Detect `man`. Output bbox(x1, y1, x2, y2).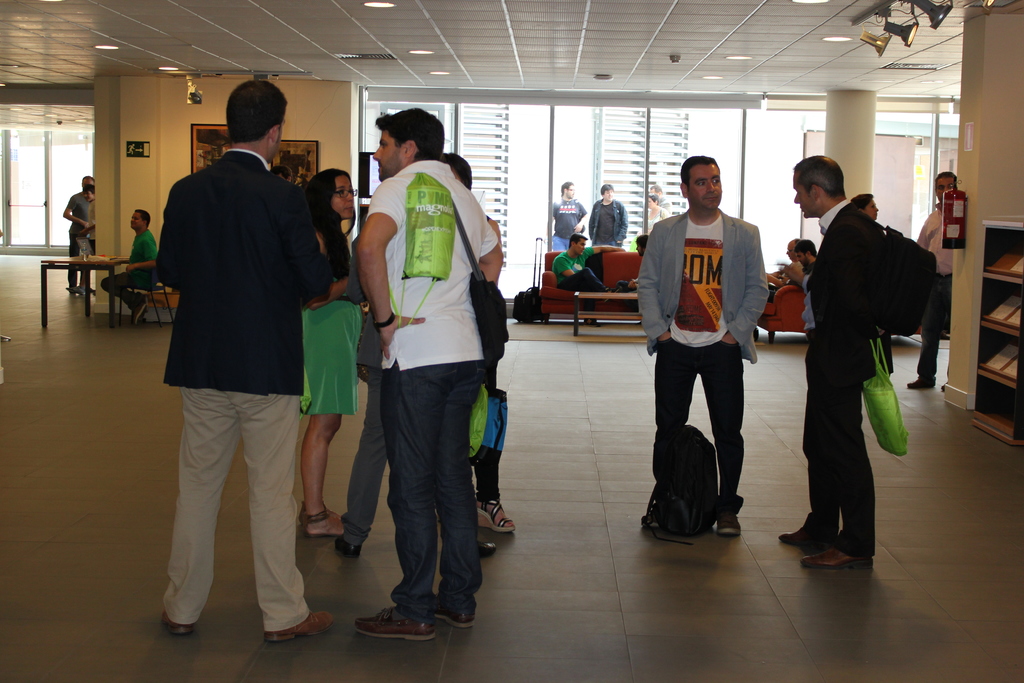
bbox(82, 186, 99, 268).
